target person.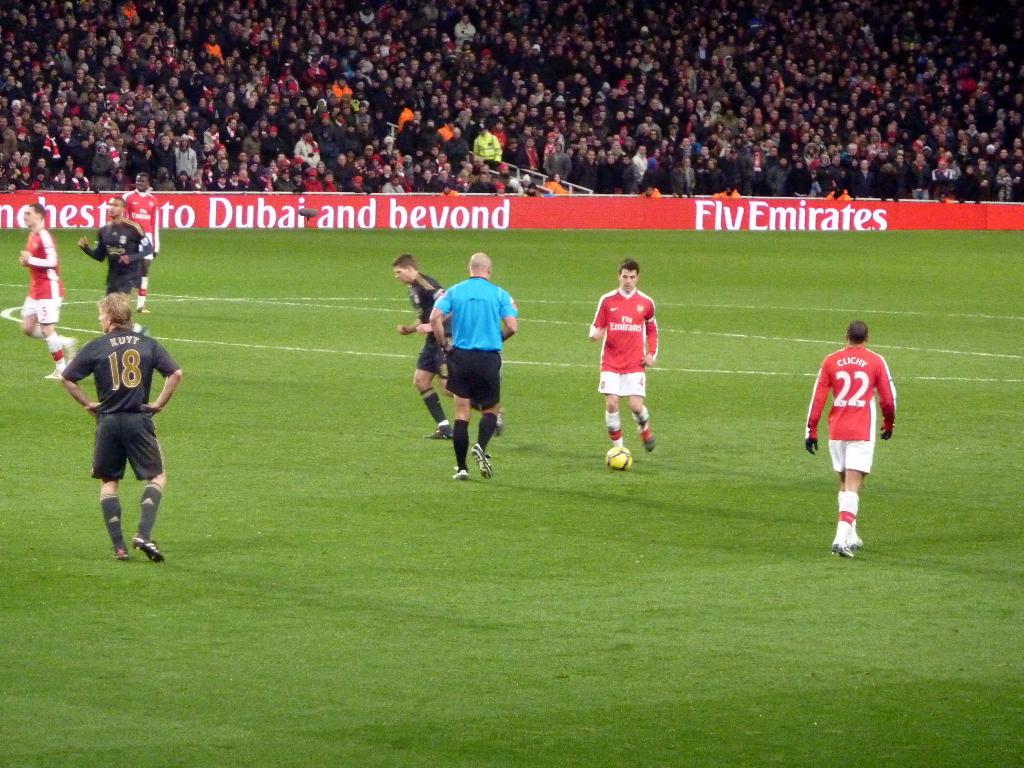
Target region: box(13, 197, 60, 382).
